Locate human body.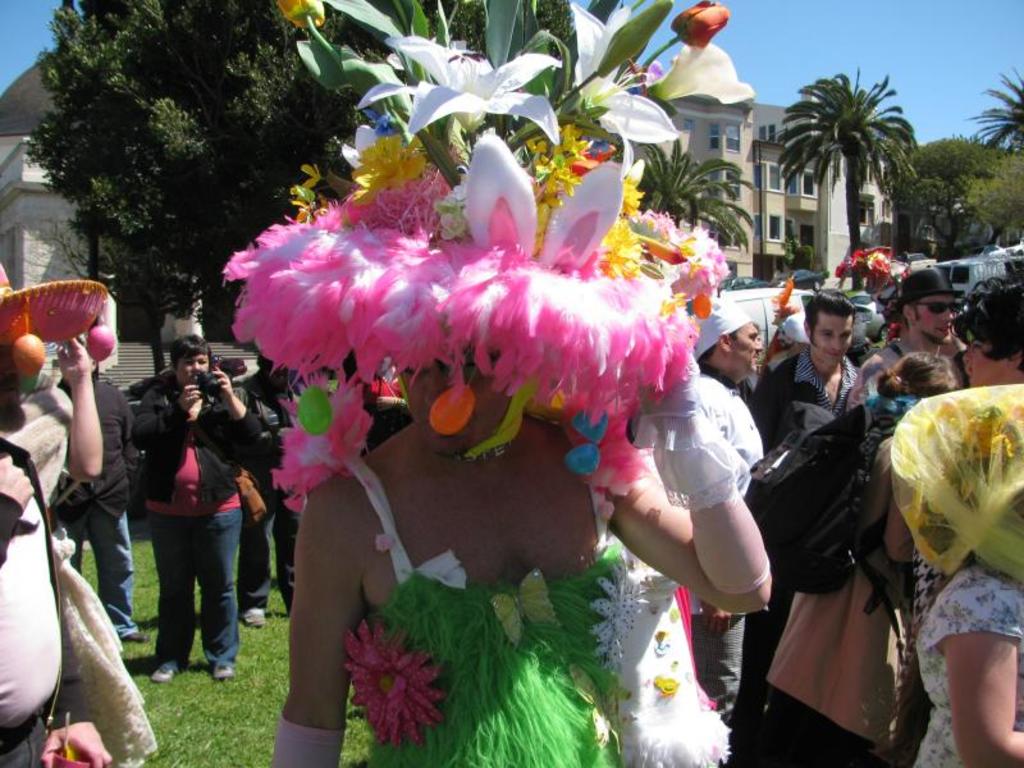
Bounding box: box(851, 264, 964, 398).
